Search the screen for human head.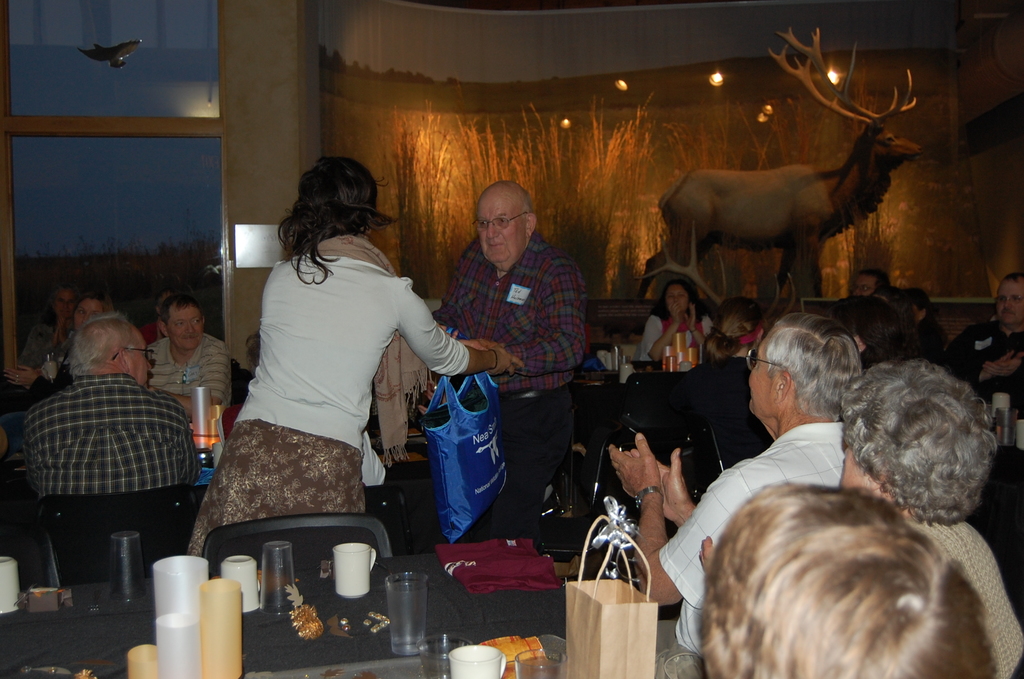
Found at 842,358,1005,536.
